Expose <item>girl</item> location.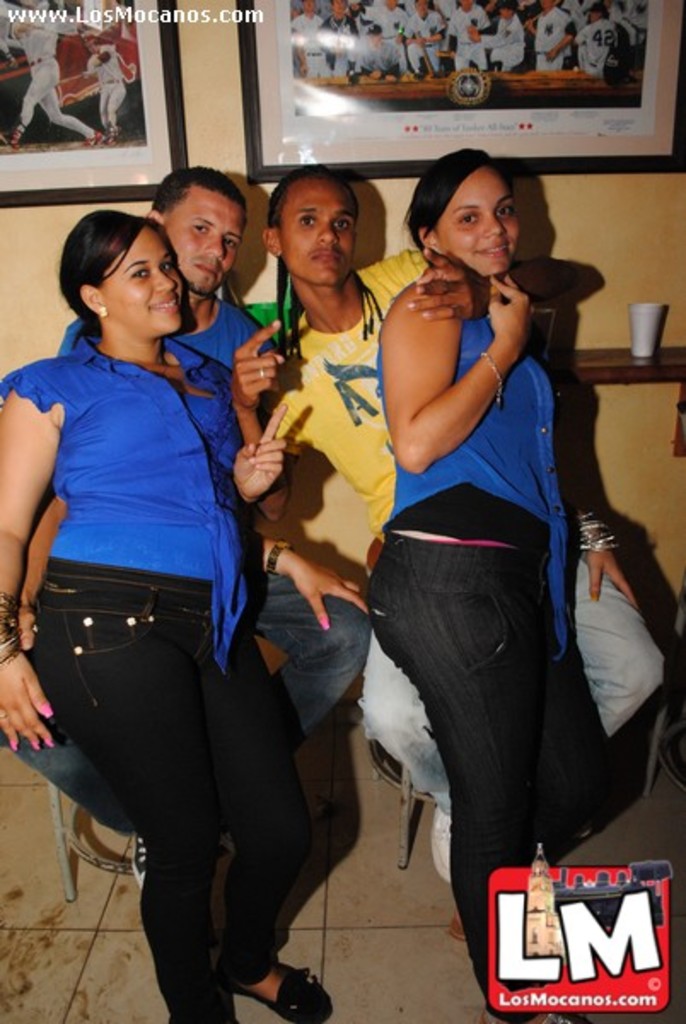
Exposed at {"left": 0, "top": 203, "right": 336, "bottom": 1022}.
